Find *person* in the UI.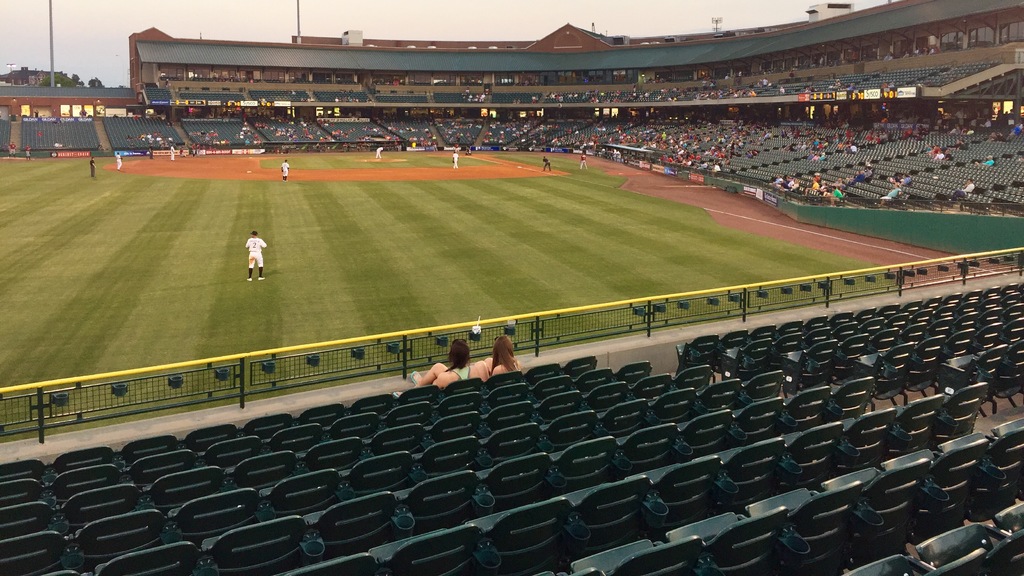
UI element at [left=409, top=339, right=480, bottom=388].
